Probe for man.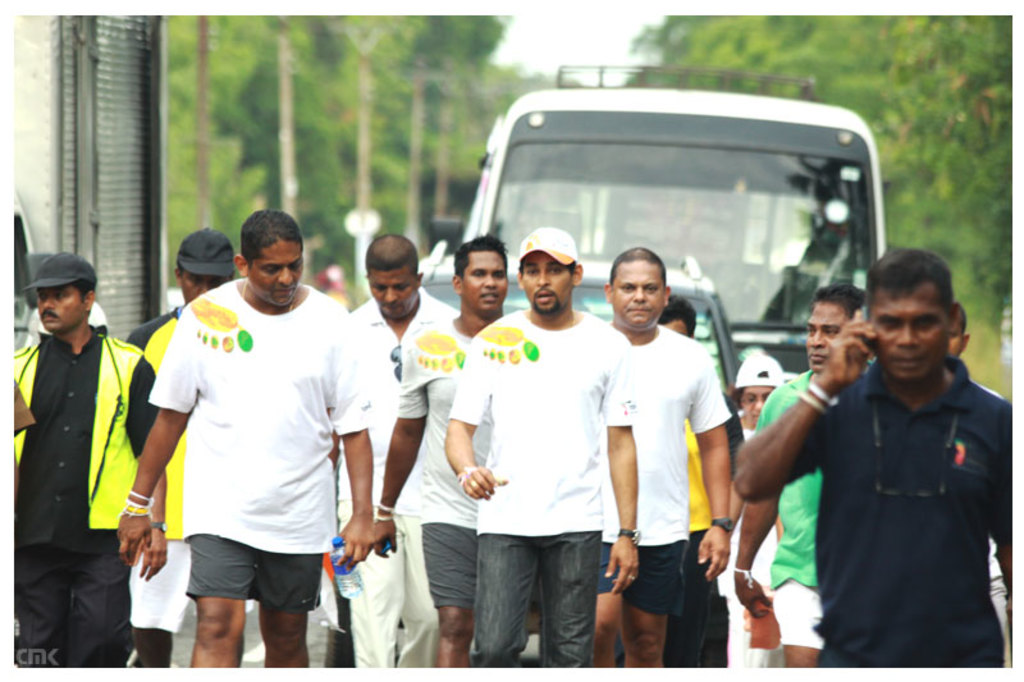
Probe result: Rect(447, 226, 637, 674).
